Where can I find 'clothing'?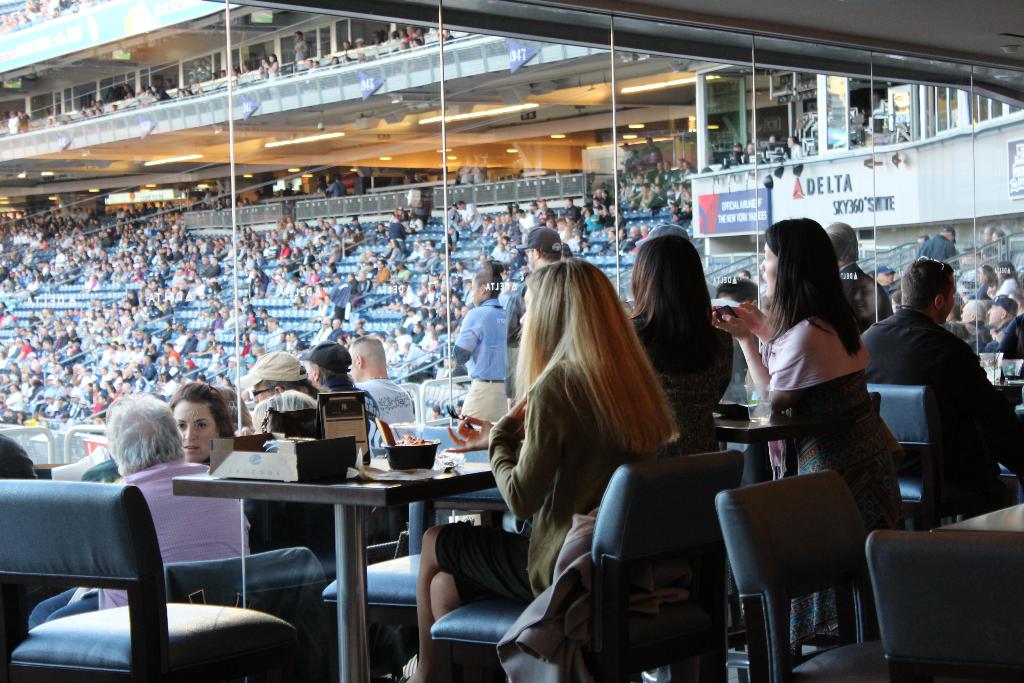
You can find it at <region>455, 299, 506, 438</region>.
